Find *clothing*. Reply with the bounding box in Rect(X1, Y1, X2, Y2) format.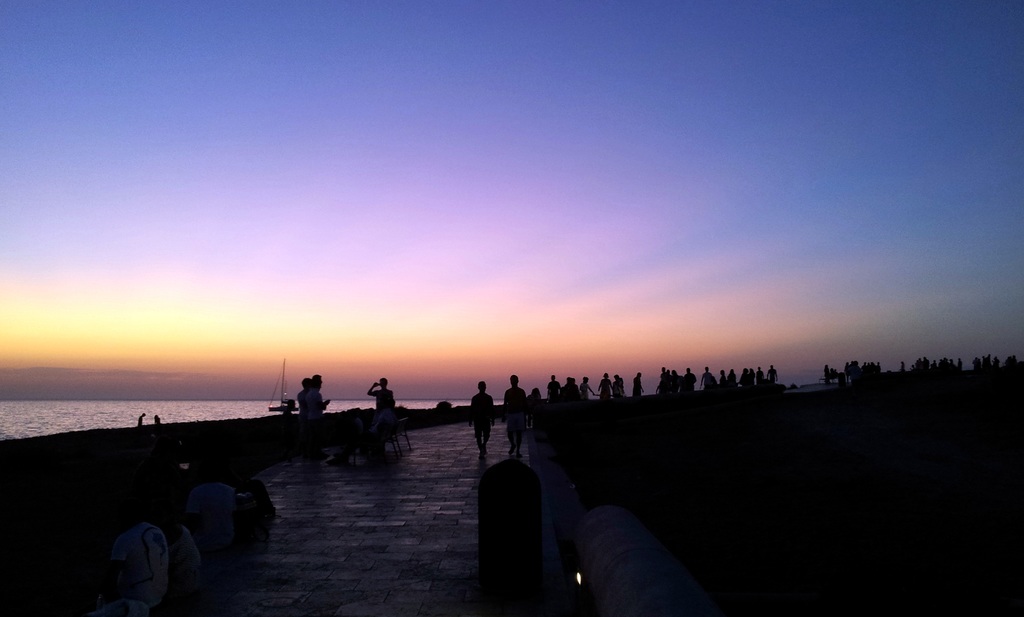
Rect(110, 523, 168, 609).
